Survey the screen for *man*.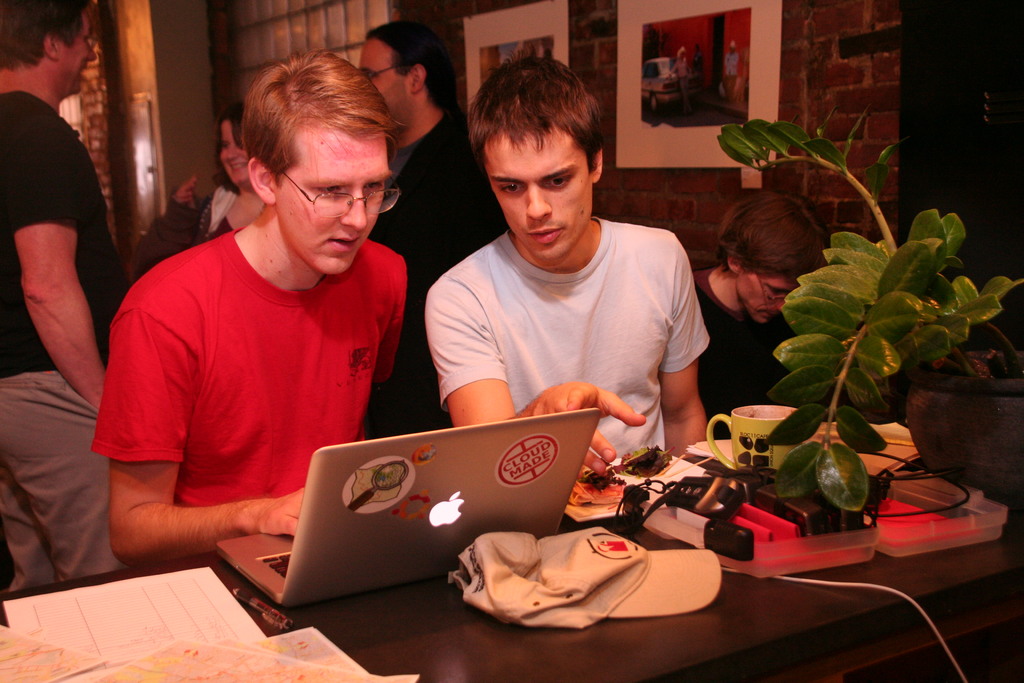
Survey found: [422, 52, 710, 482].
